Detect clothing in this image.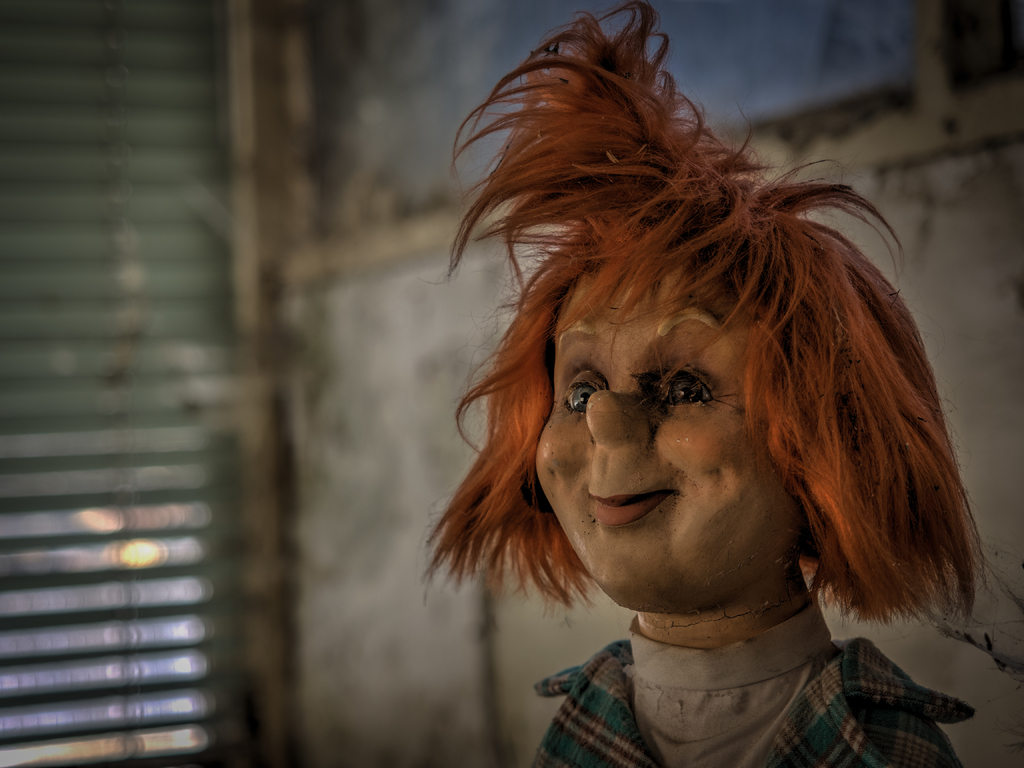
Detection: bbox(516, 589, 978, 743).
